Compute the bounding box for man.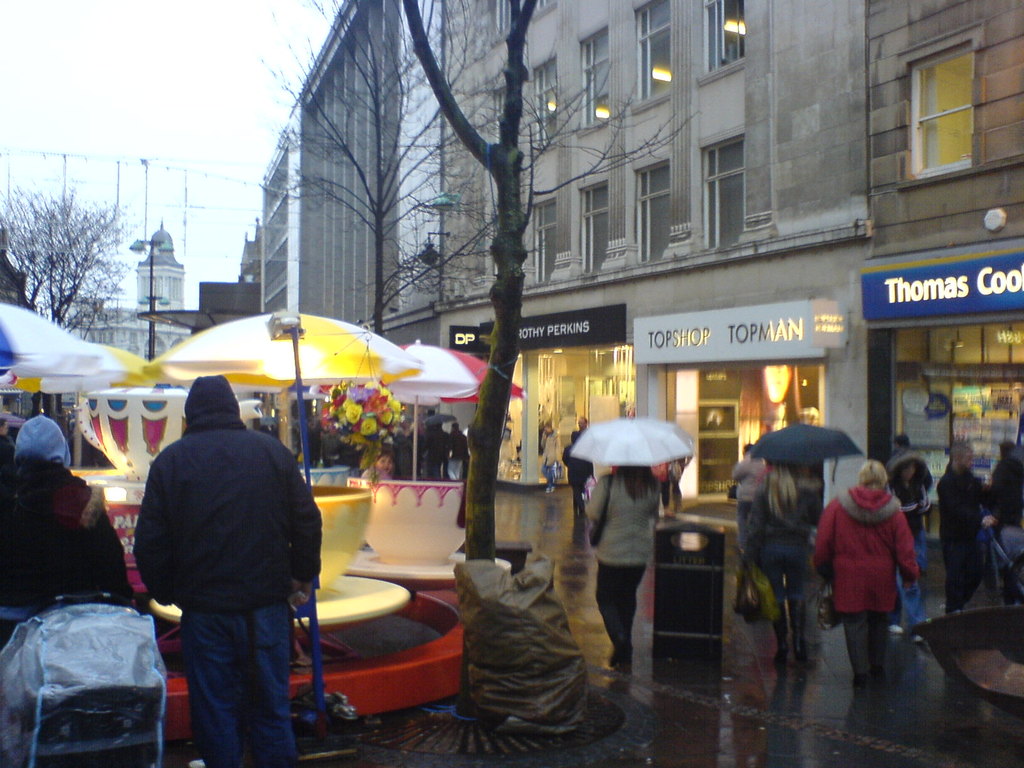
select_region(561, 433, 598, 509).
